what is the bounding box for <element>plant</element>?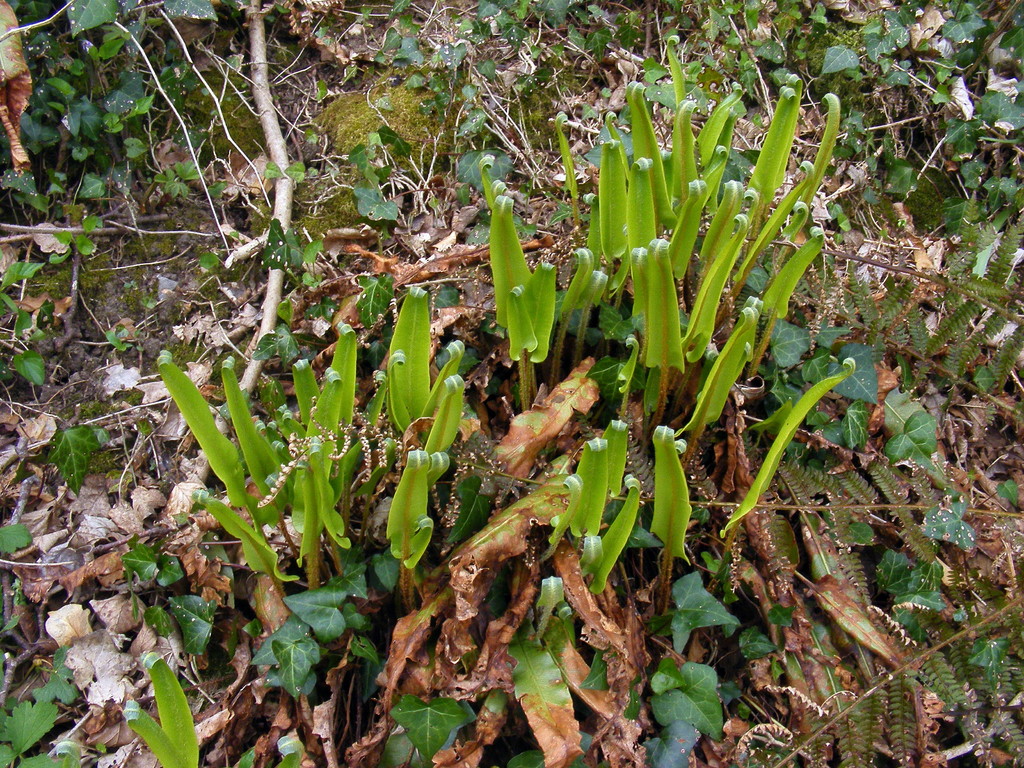
box(646, 648, 759, 750).
